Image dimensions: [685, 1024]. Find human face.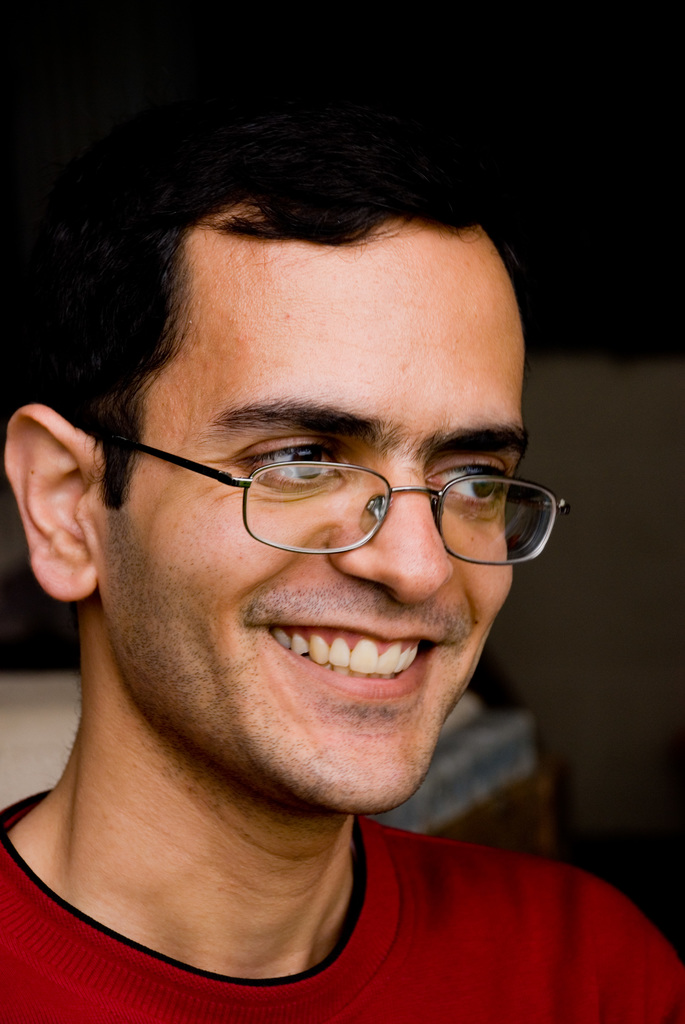
<bbox>105, 228, 533, 810</bbox>.
